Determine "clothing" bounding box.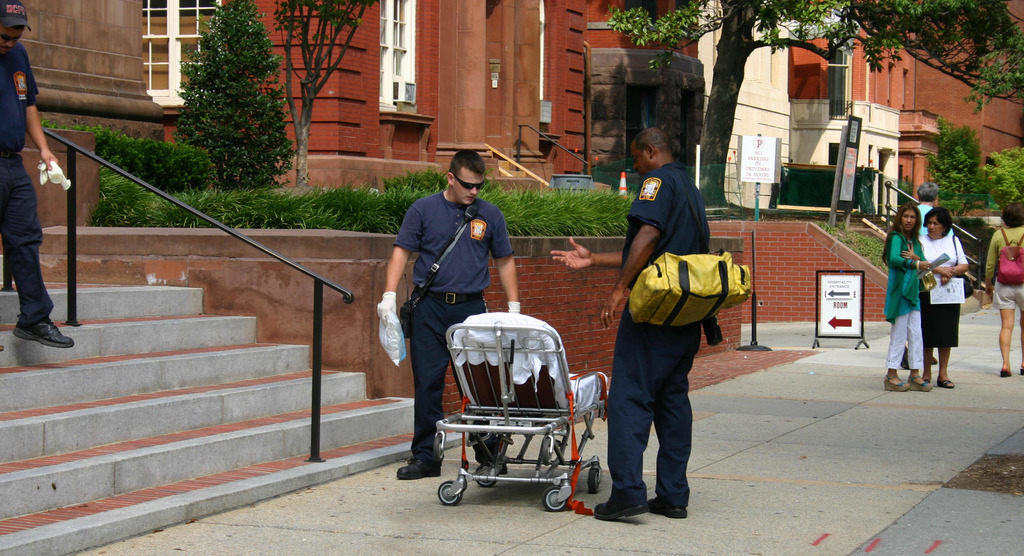
Determined: (left=609, top=173, right=705, bottom=503).
